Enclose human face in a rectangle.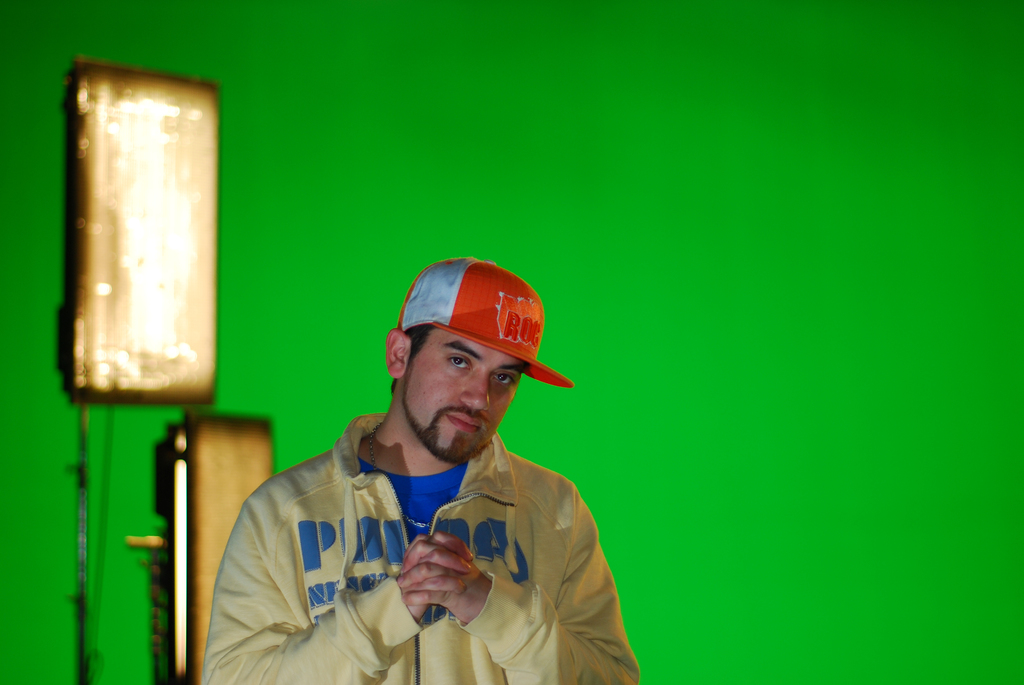
403,329,524,462.
